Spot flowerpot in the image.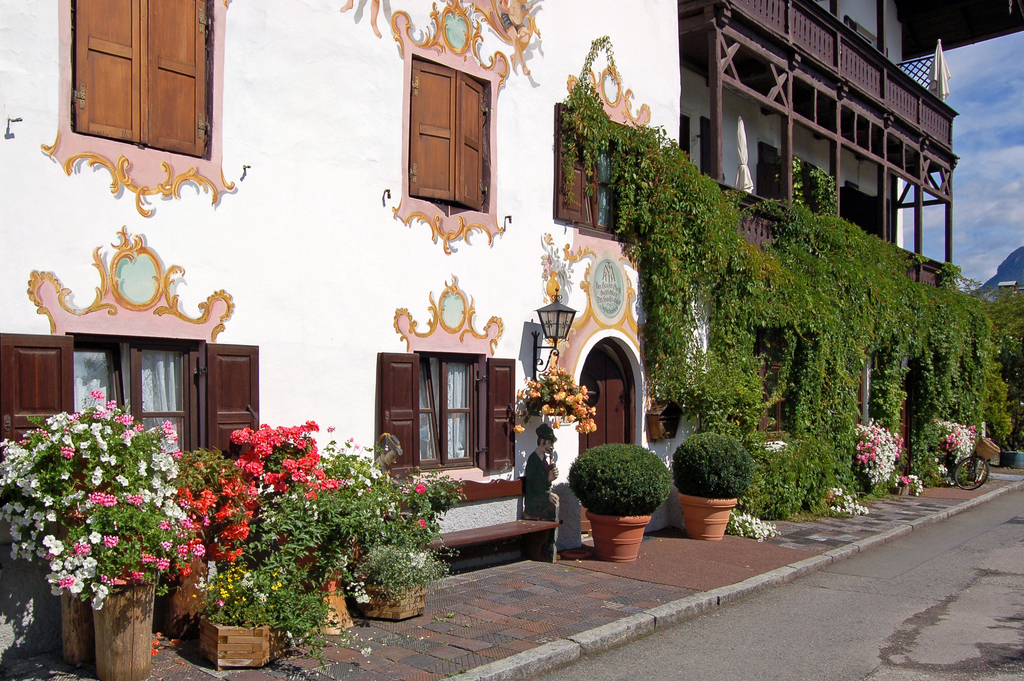
flowerpot found at [60, 593, 97, 668].
